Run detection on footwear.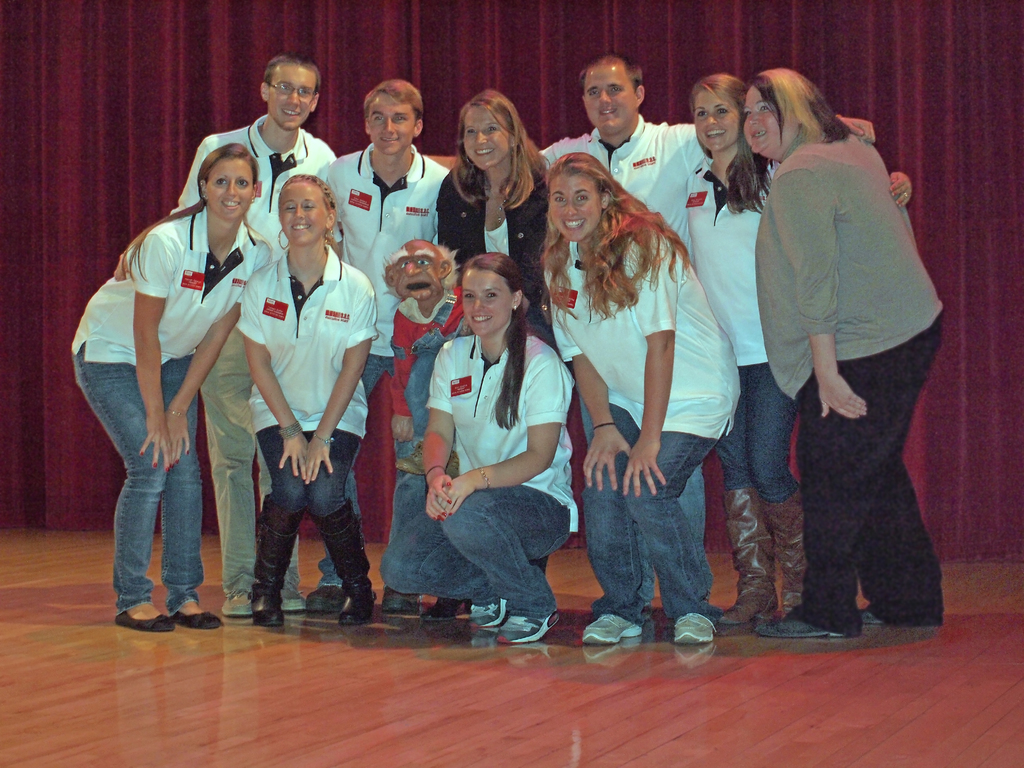
Result: left=118, top=599, right=175, bottom=628.
